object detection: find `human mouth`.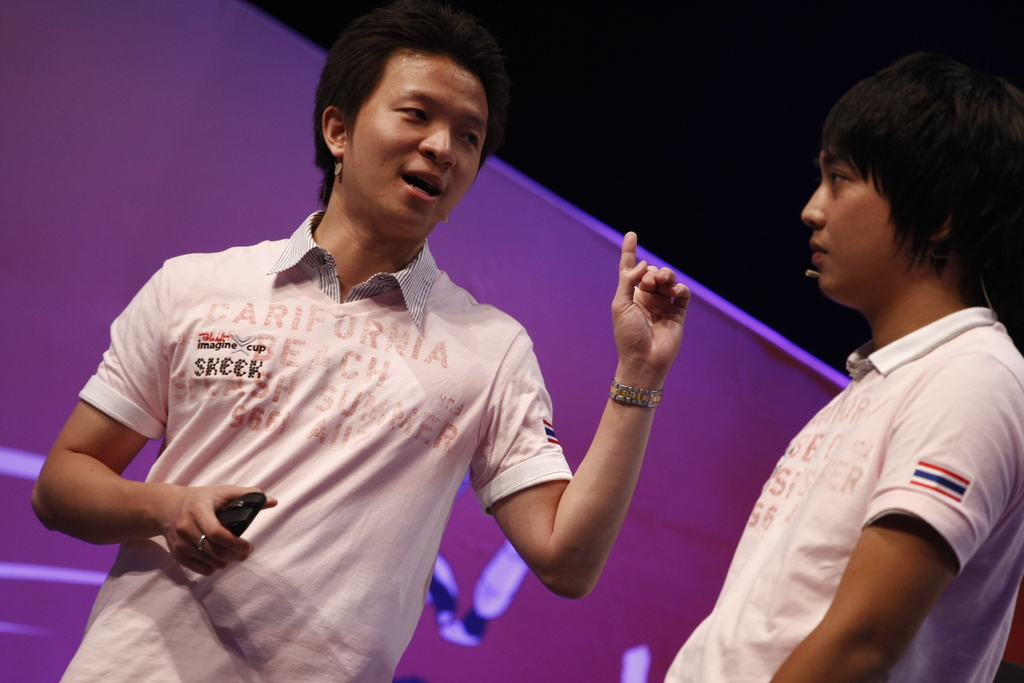
<bbox>808, 232, 831, 267</bbox>.
